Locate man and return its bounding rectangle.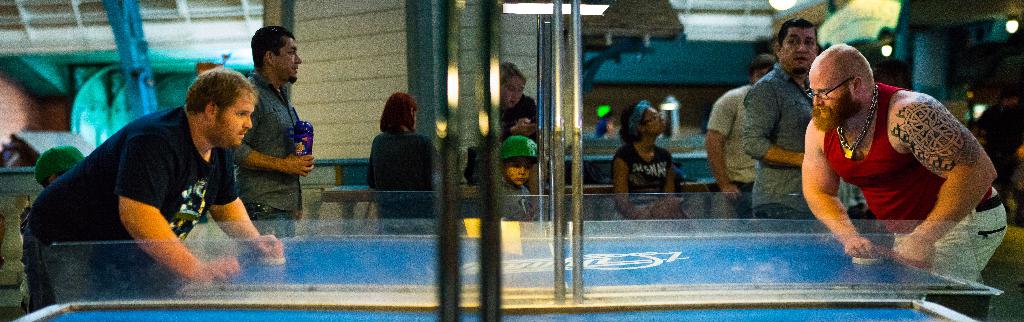
(x1=783, y1=49, x2=1008, y2=280).
